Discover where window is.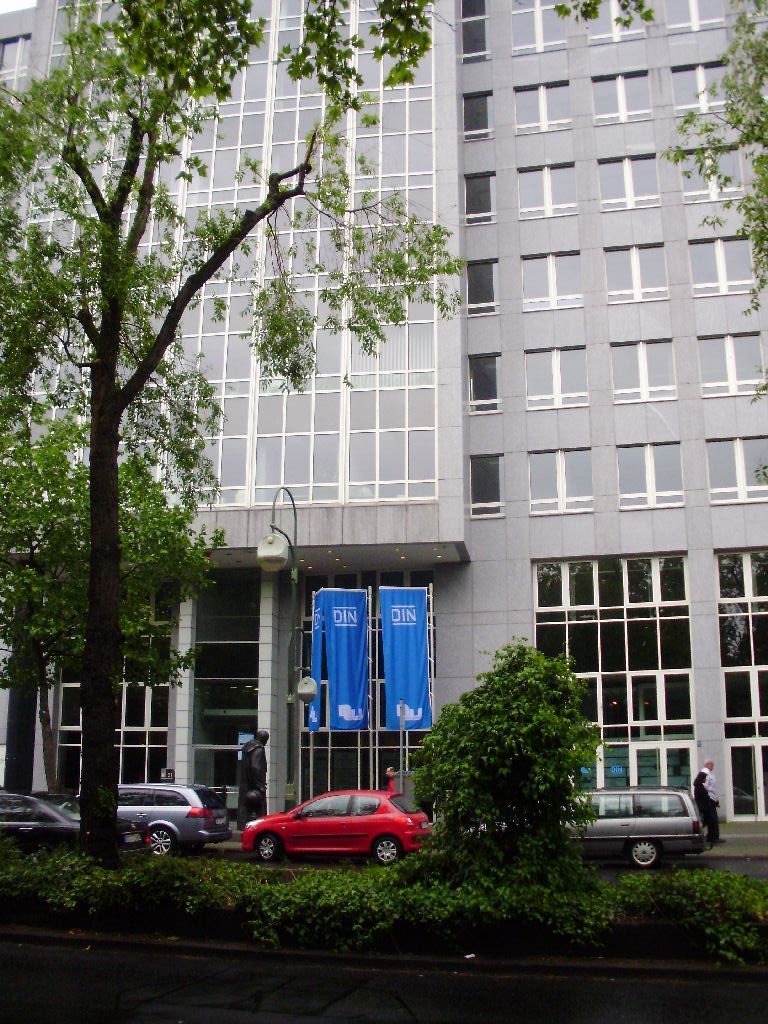
Discovered at bbox=[601, 150, 656, 212].
